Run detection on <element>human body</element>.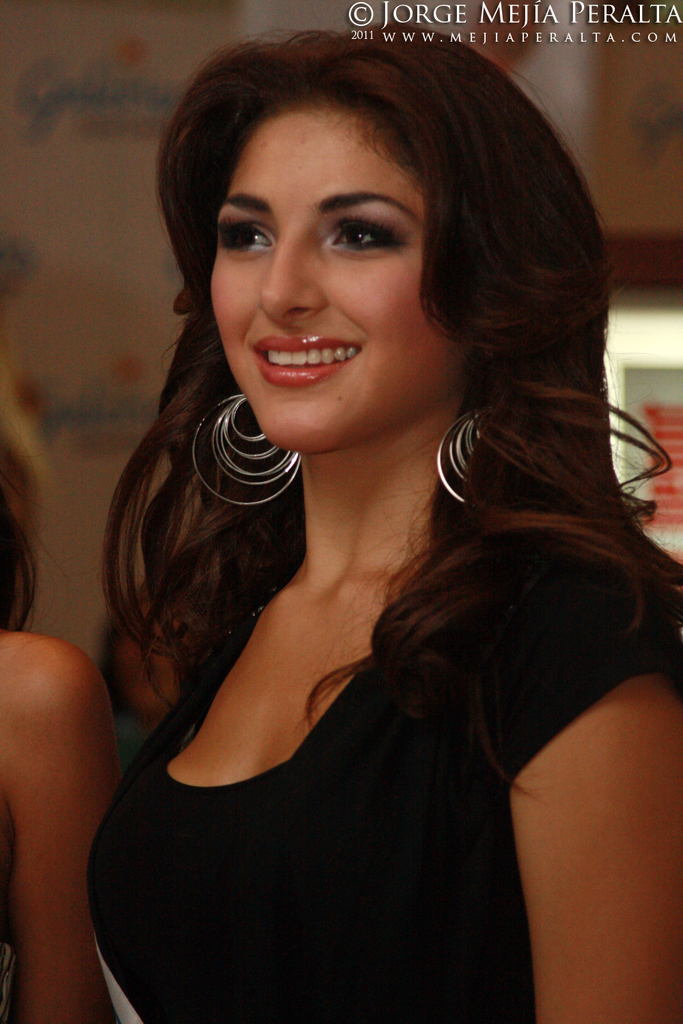
Result: rect(38, 89, 641, 978).
